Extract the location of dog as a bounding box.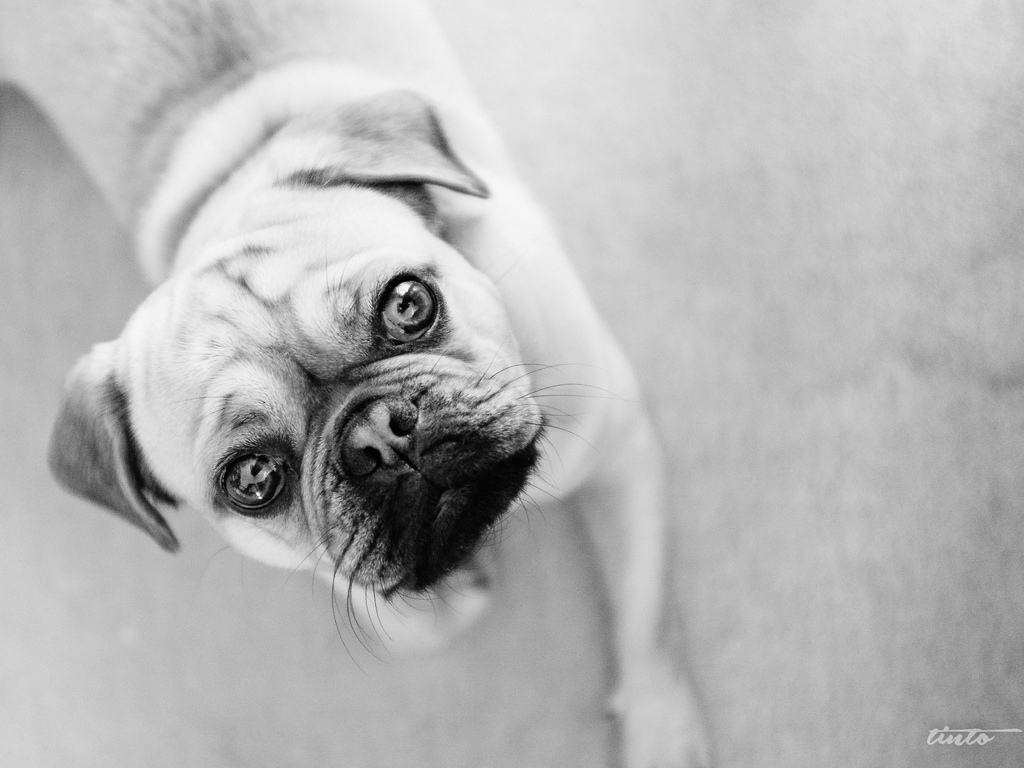
bbox(0, 0, 719, 767).
